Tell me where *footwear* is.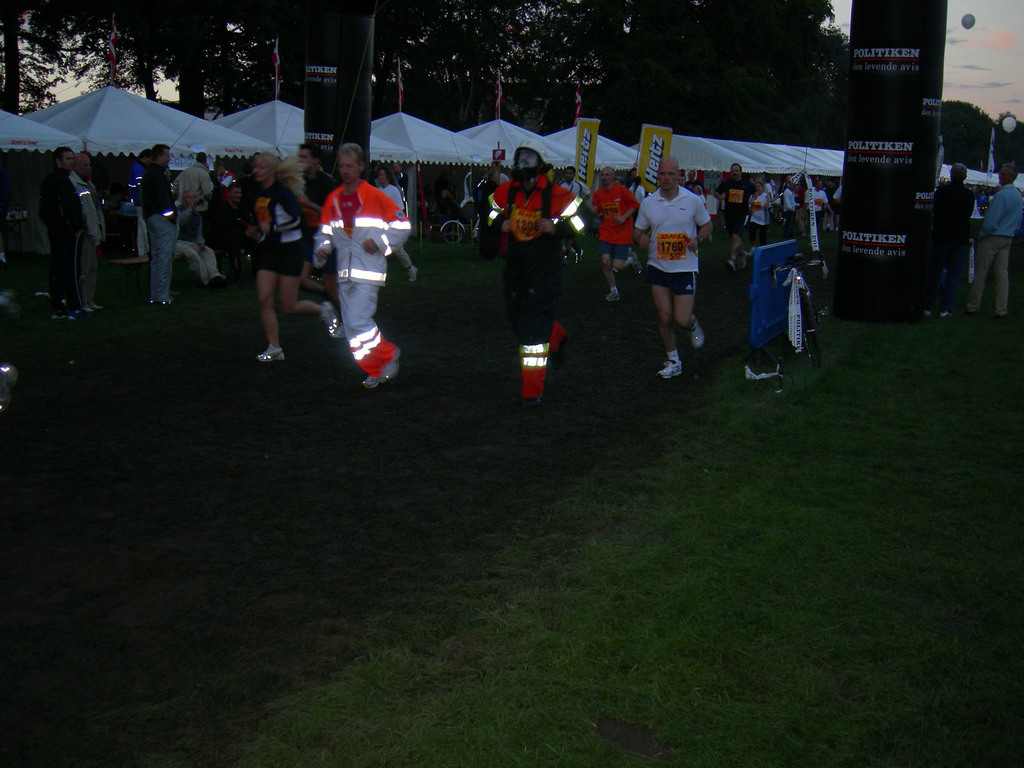
*footwear* is at <region>689, 318, 707, 349</region>.
